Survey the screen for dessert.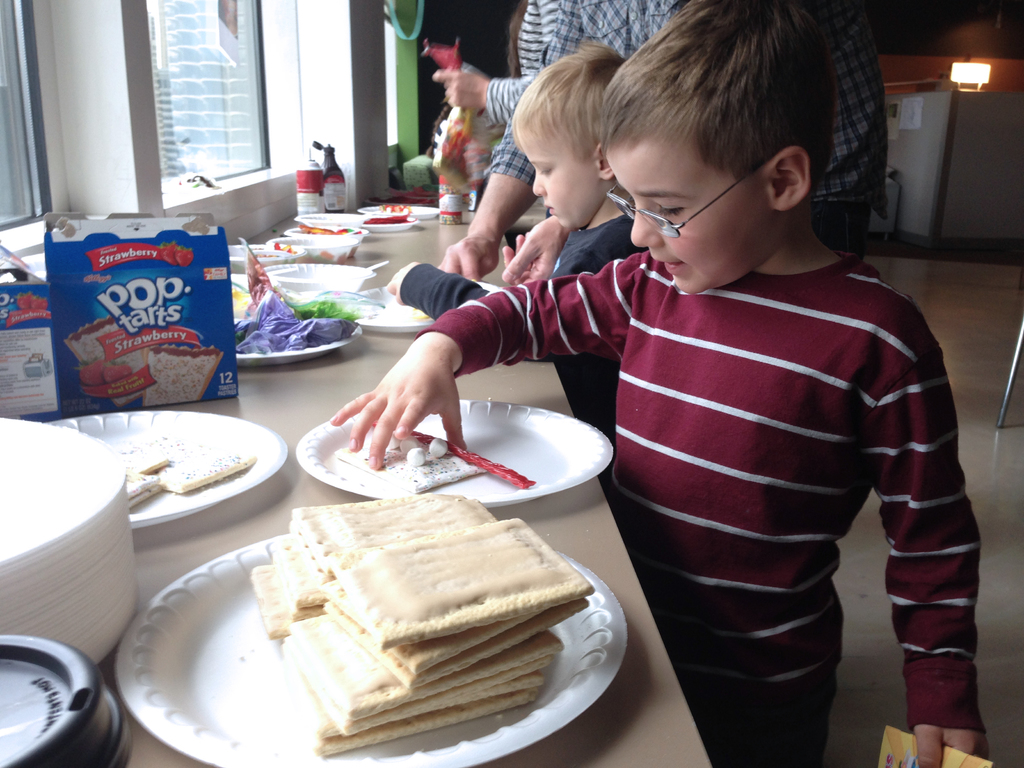
Survey found: 114 426 258 509.
